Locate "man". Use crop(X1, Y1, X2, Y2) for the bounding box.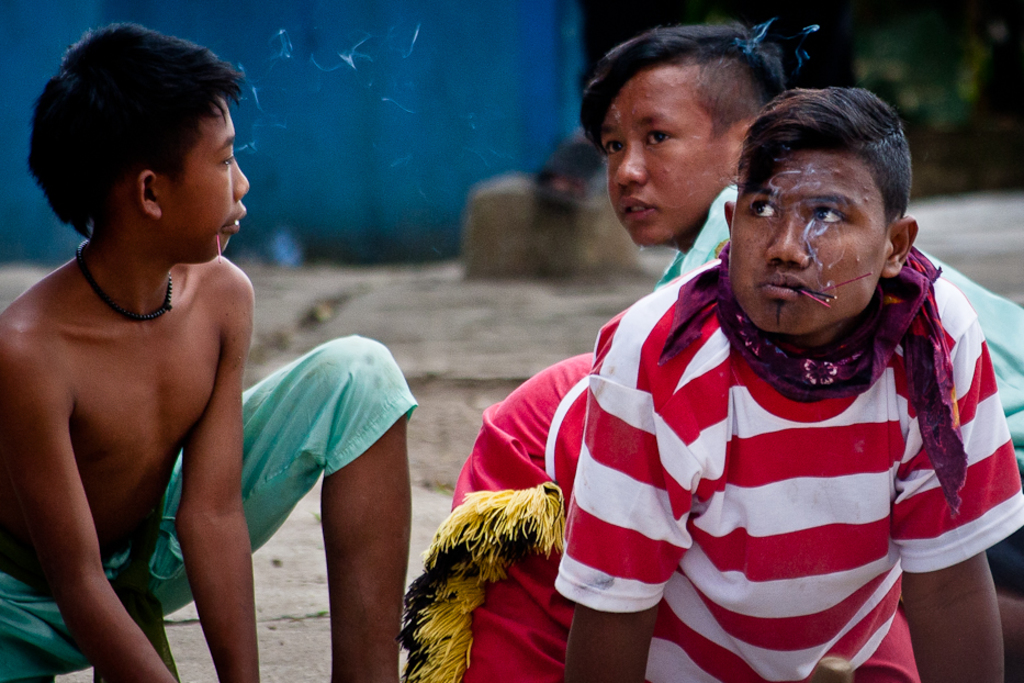
crop(551, 80, 1023, 682).
